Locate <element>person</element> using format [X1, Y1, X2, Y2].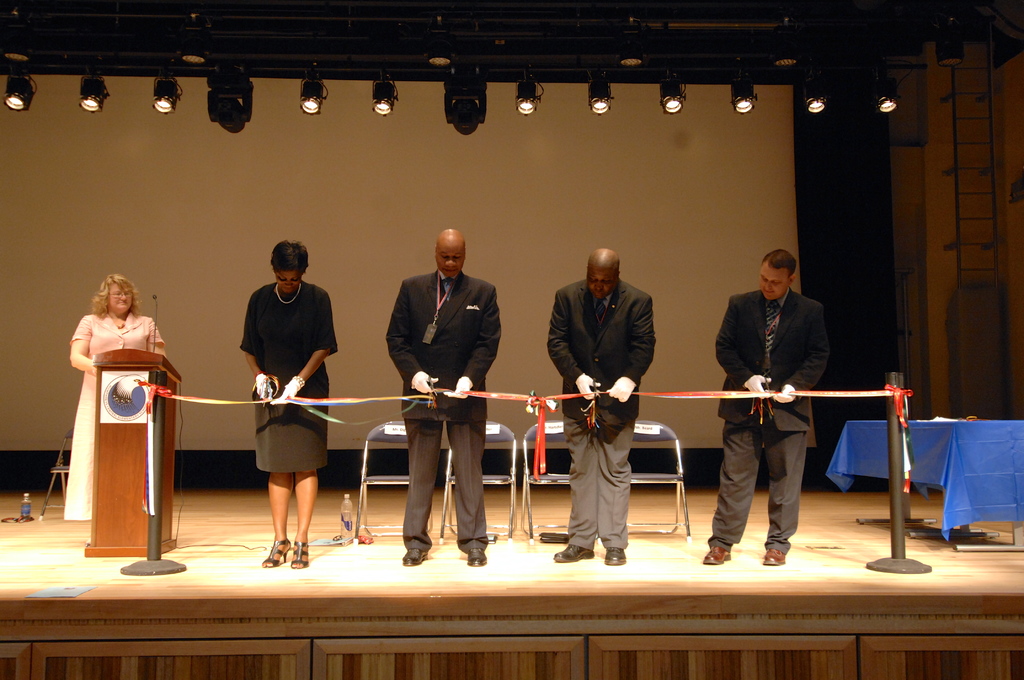
[548, 248, 659, 567].
